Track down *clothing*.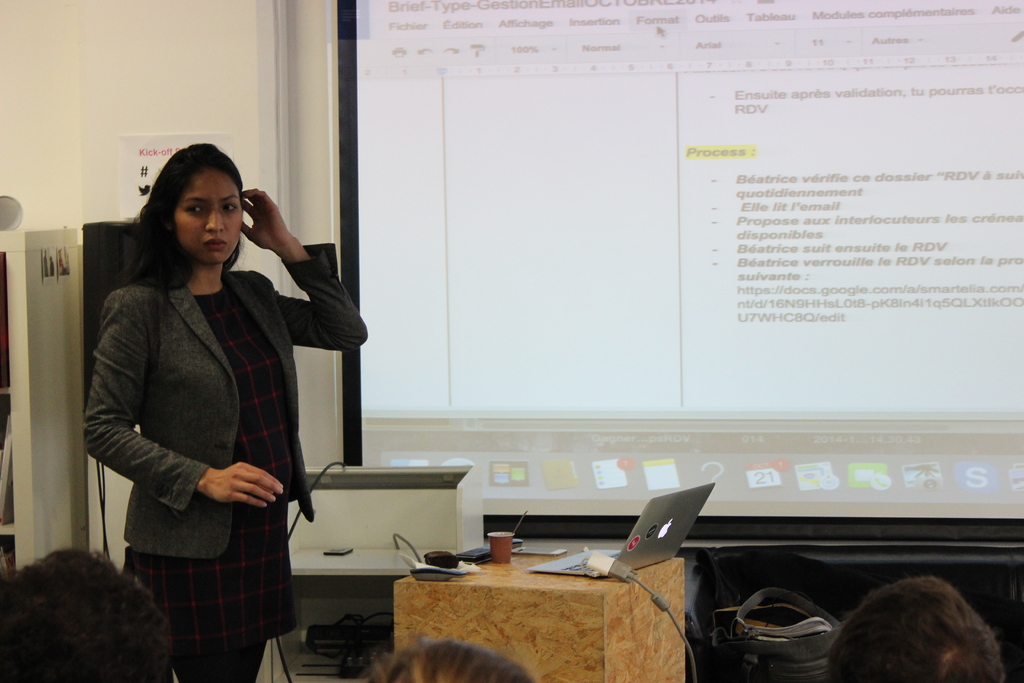
Tracked to {"x1": 79, "y1": 245, "x2": 376, "y2": 682}.
